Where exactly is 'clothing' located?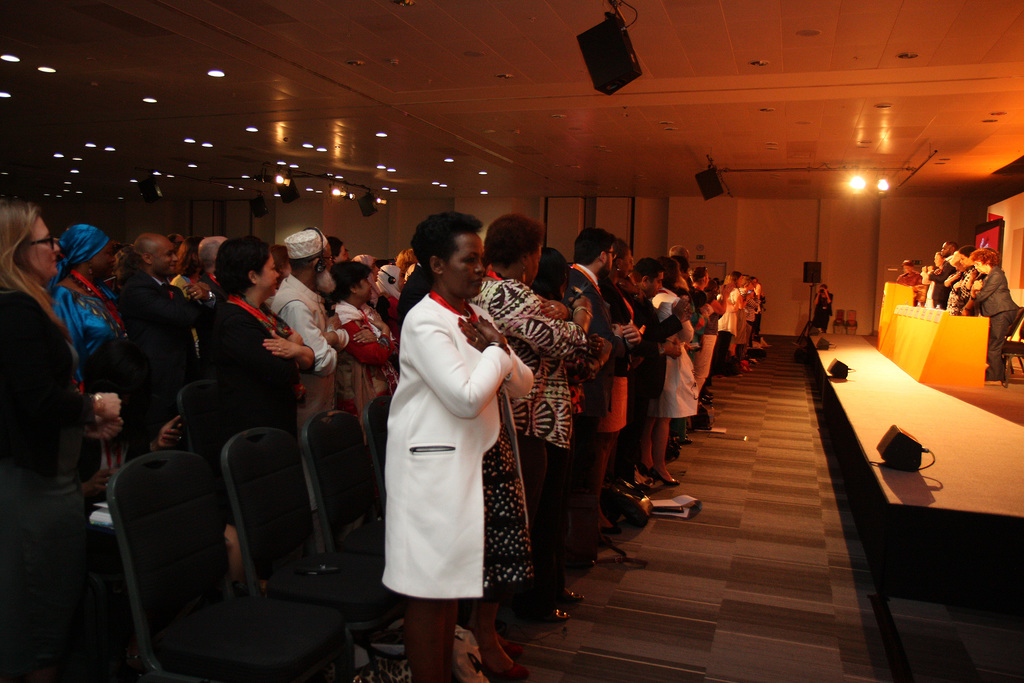
Its bounding box is box=[263, 268, 331, 431].
